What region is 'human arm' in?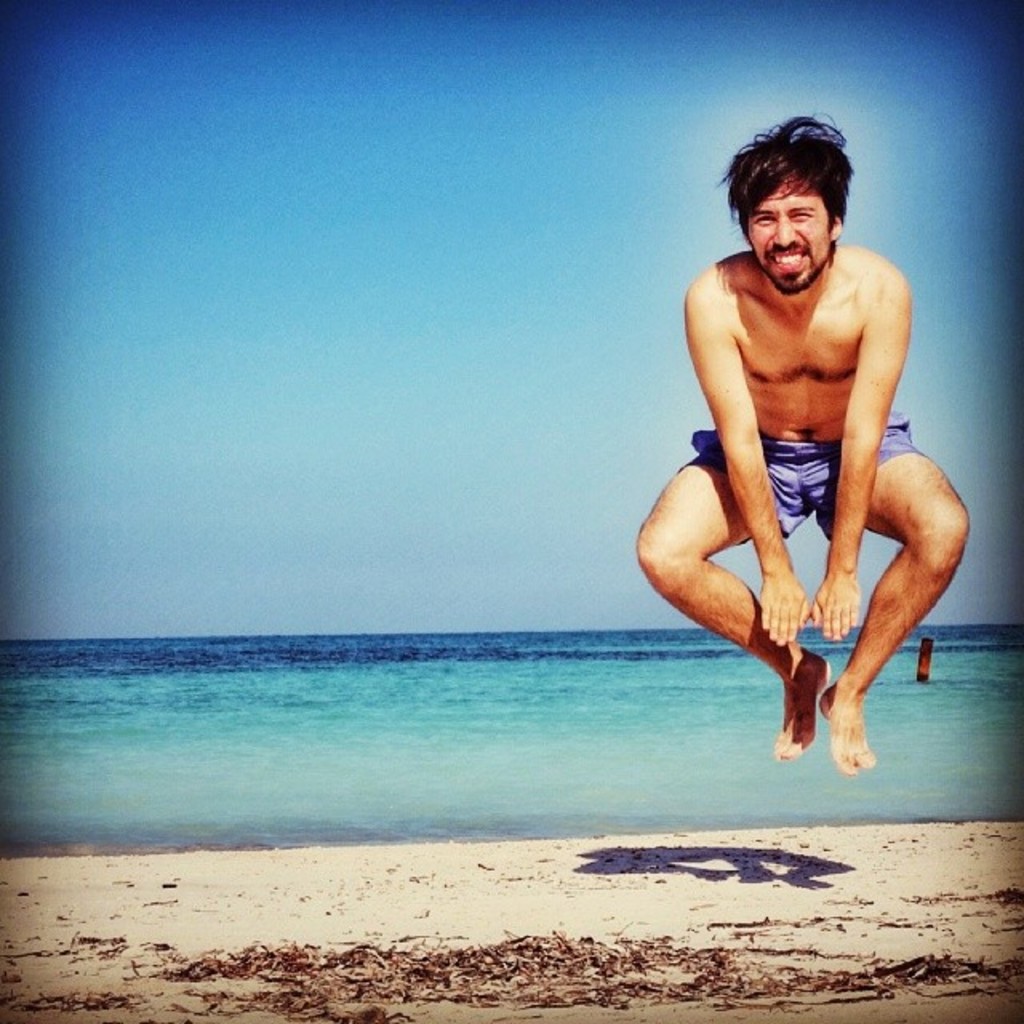
pyautogui.locateOnScreen(685, 277, 808, 648).
